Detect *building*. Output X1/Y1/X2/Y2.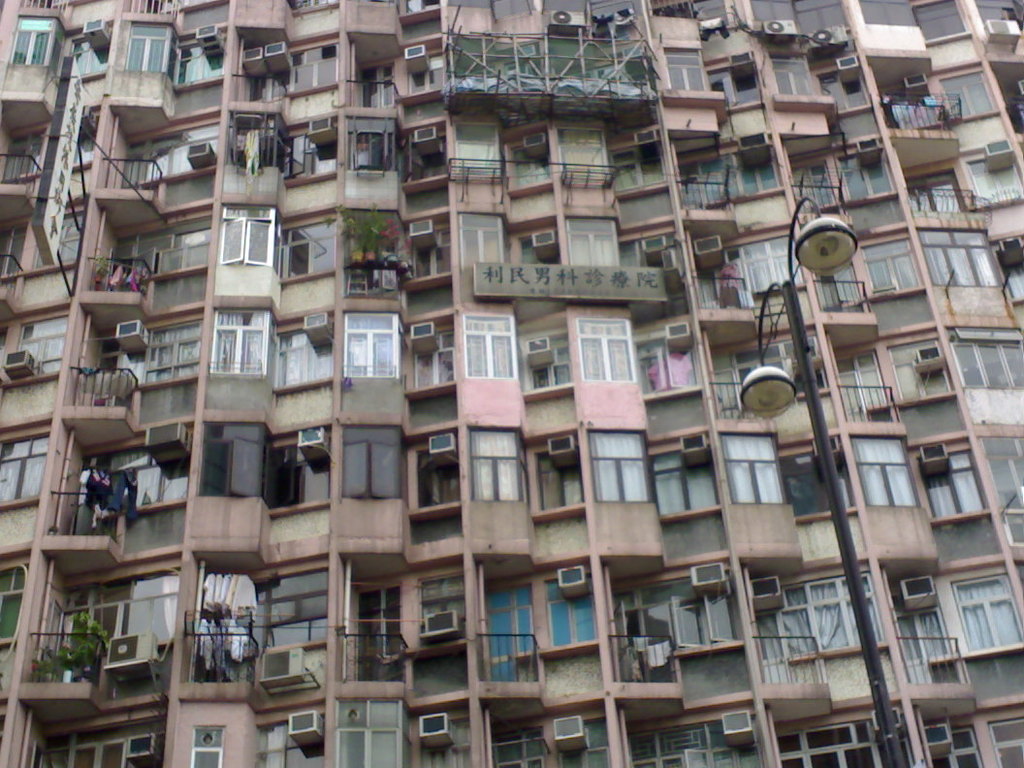
0/0/1023/767.
